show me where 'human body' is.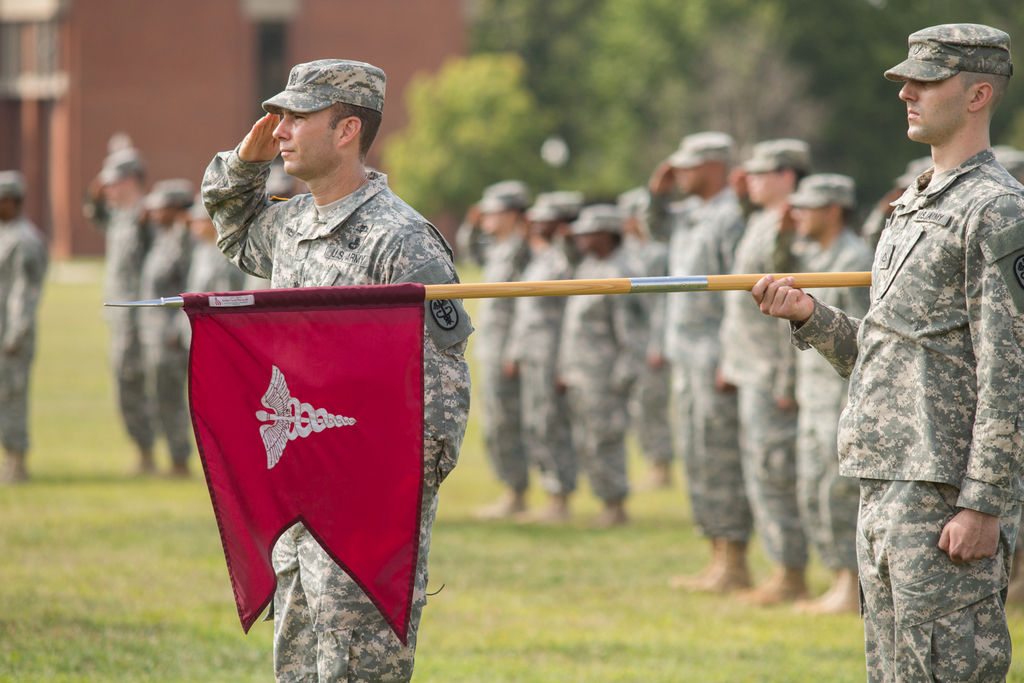
'human body' is at (799,235,890,627).
